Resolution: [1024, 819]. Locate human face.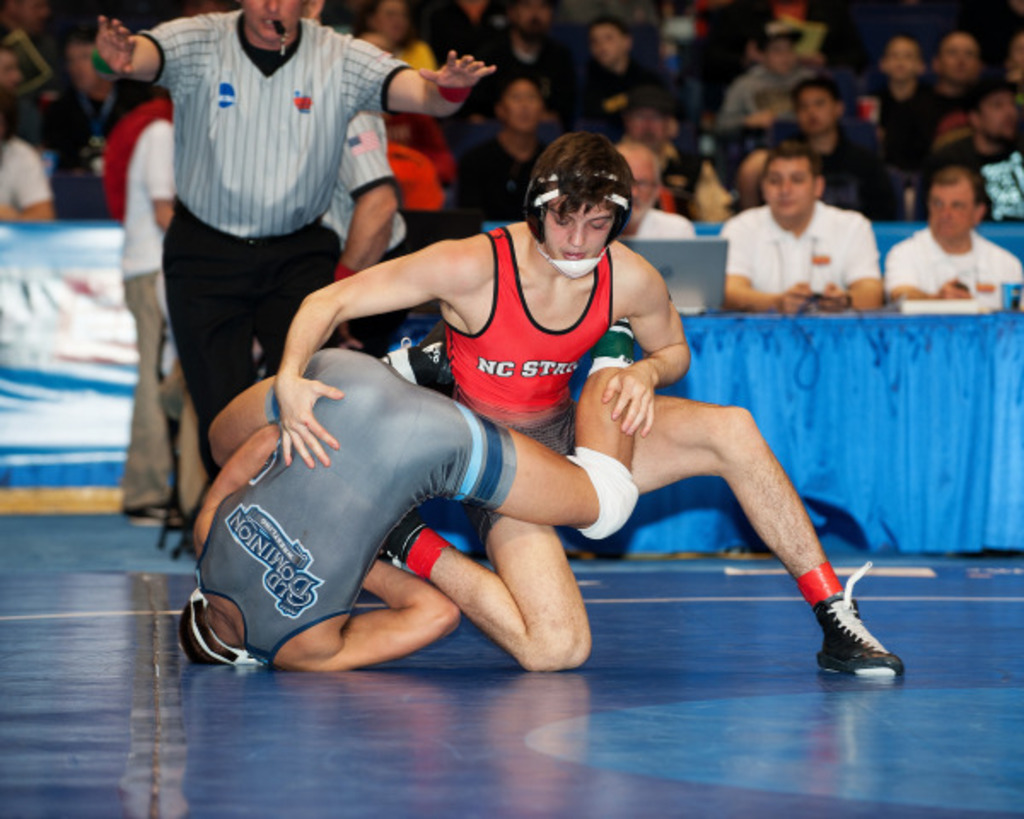
[x1=765, y1=159, x2=814, y2=218].
